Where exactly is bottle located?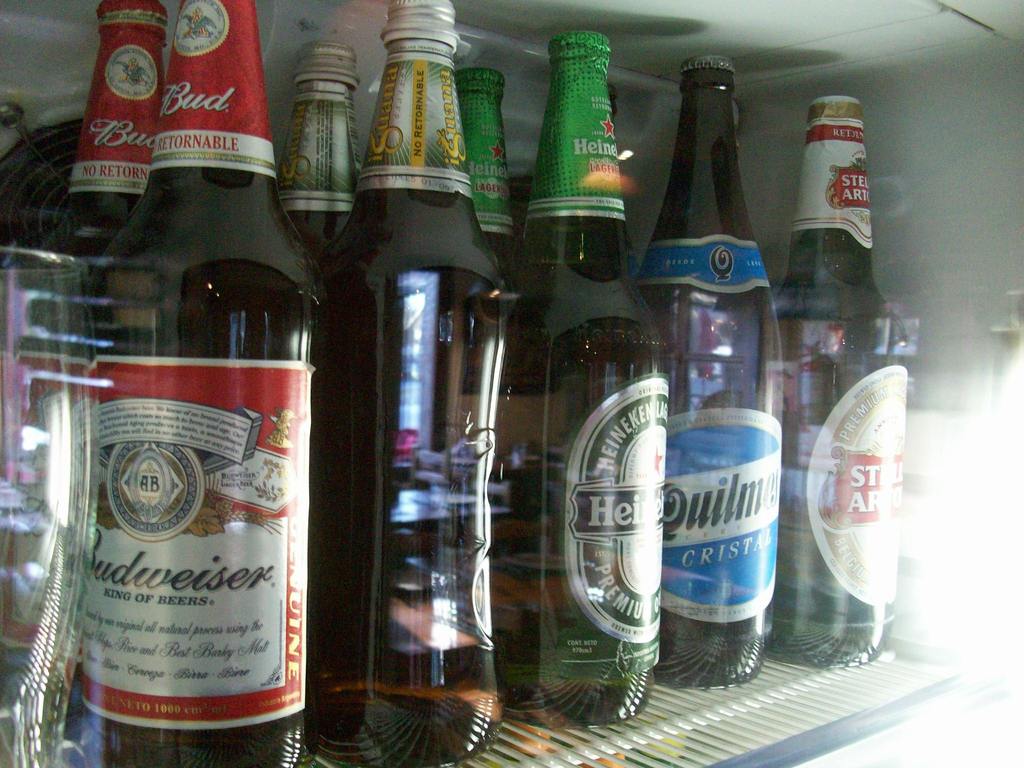
Its bounding box is BBox(493, 27, 652, 730).
